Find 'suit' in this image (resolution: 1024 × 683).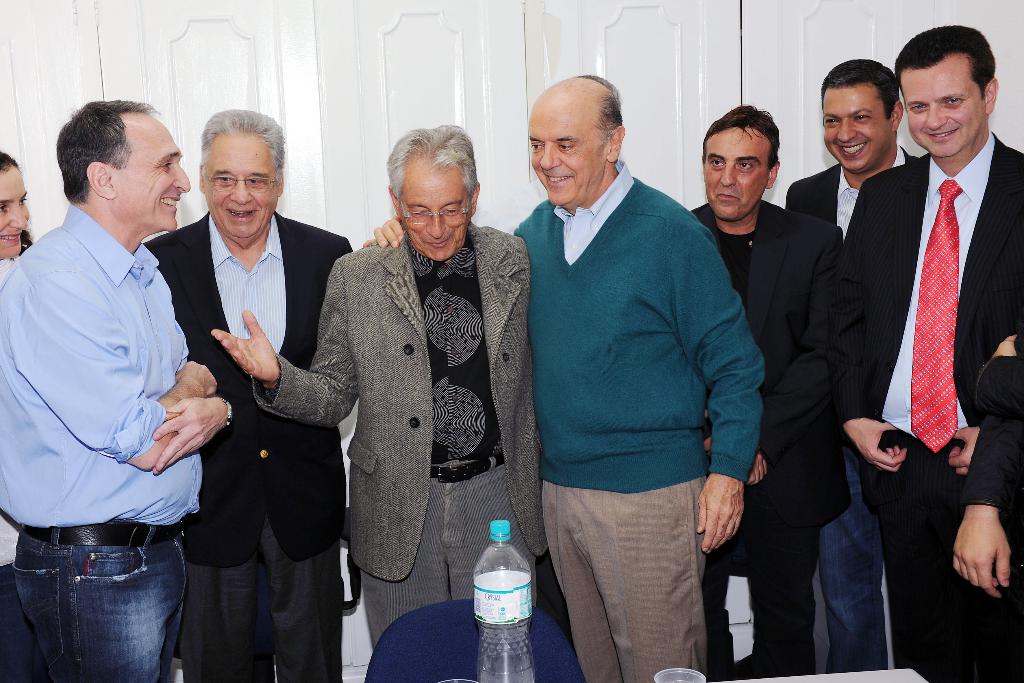
bbox=(848, 130, 1021, 682).
